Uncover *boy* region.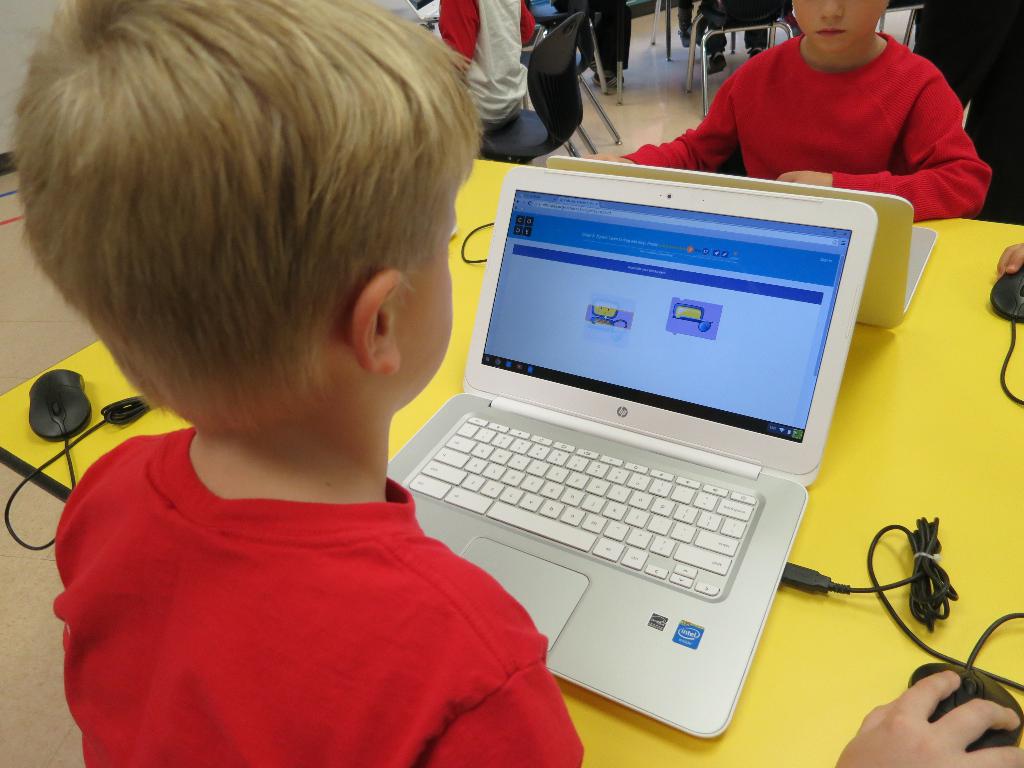
Uncovered: 0:0:1023:767.
